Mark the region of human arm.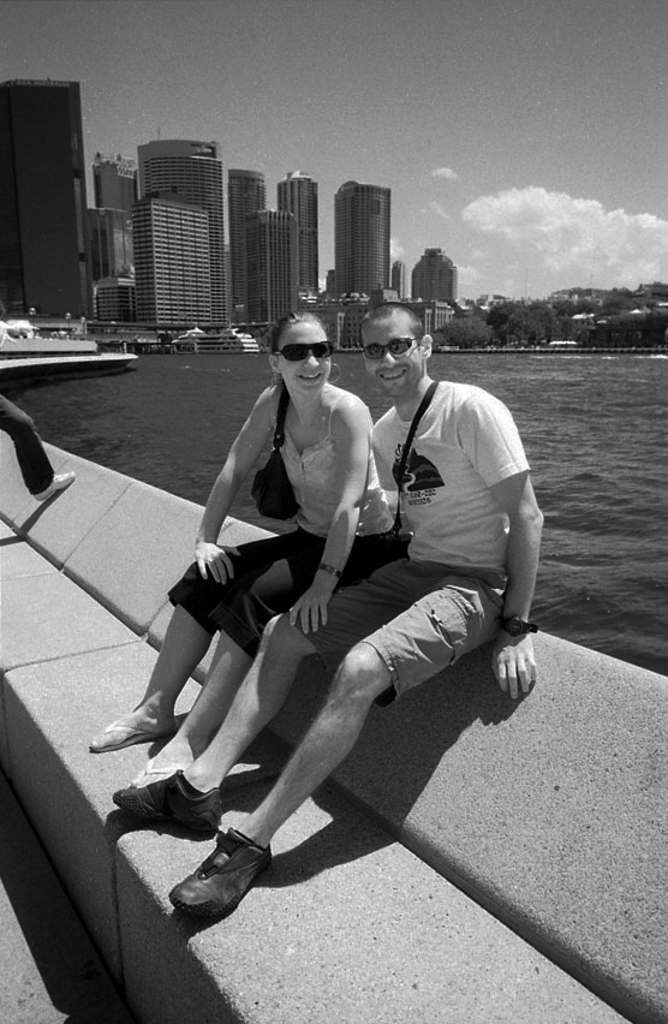
Region: rect(274, 395, 369, 642).
